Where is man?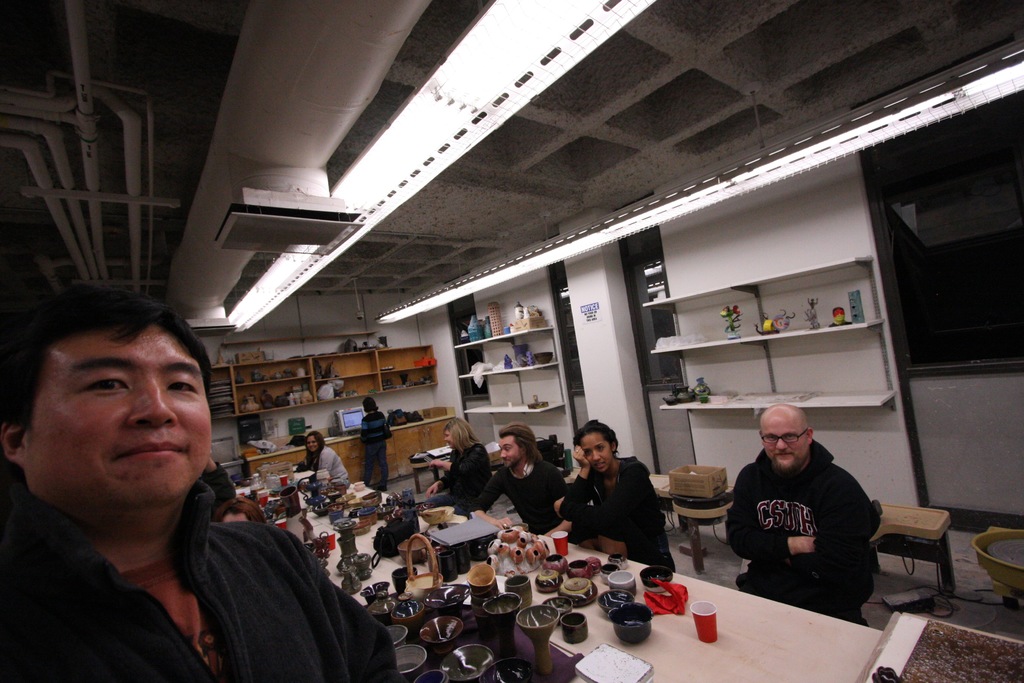
0 270 404 682.
